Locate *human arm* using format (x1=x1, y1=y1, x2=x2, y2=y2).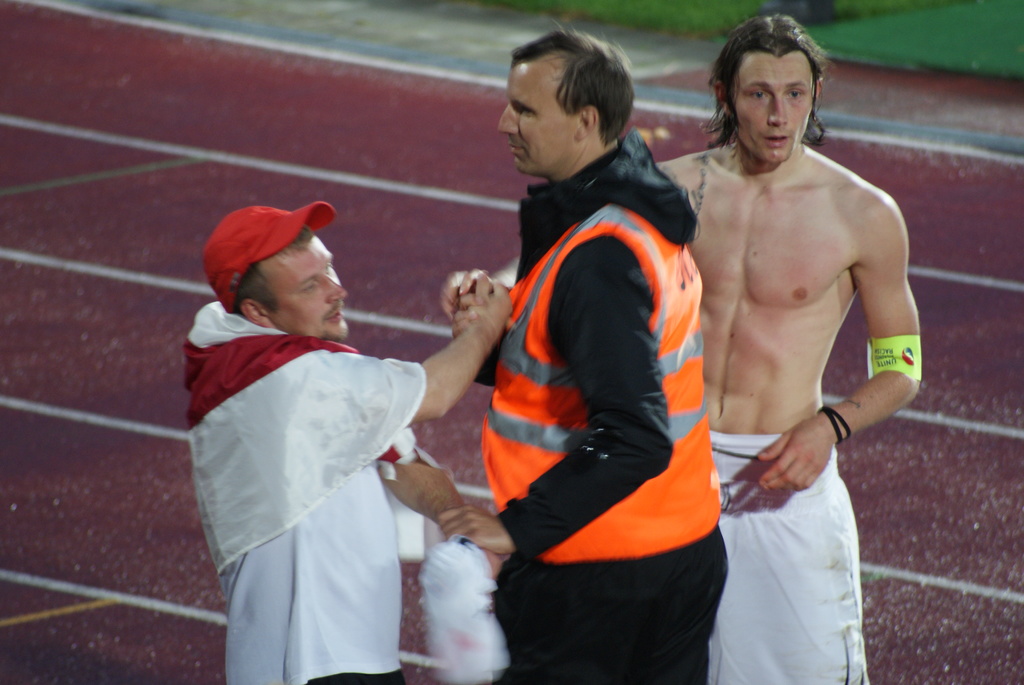
(x1=420, y1=212, x2=672, y2=571).
